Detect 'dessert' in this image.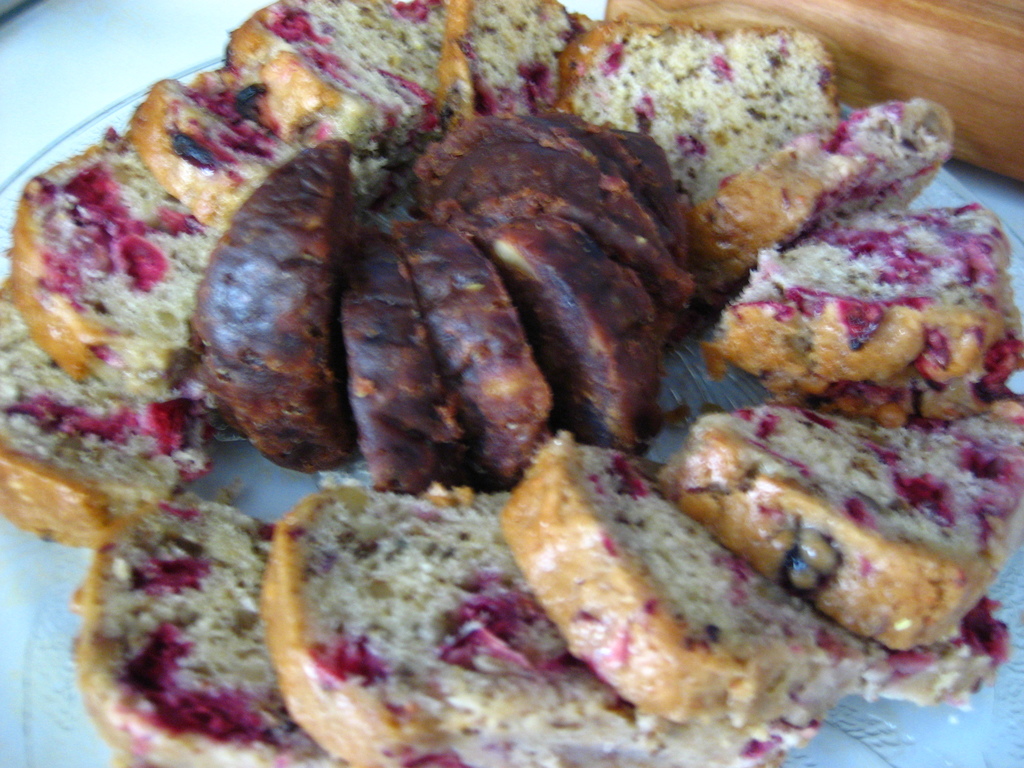
Detection: Rect(392, 203, 561, 495).
